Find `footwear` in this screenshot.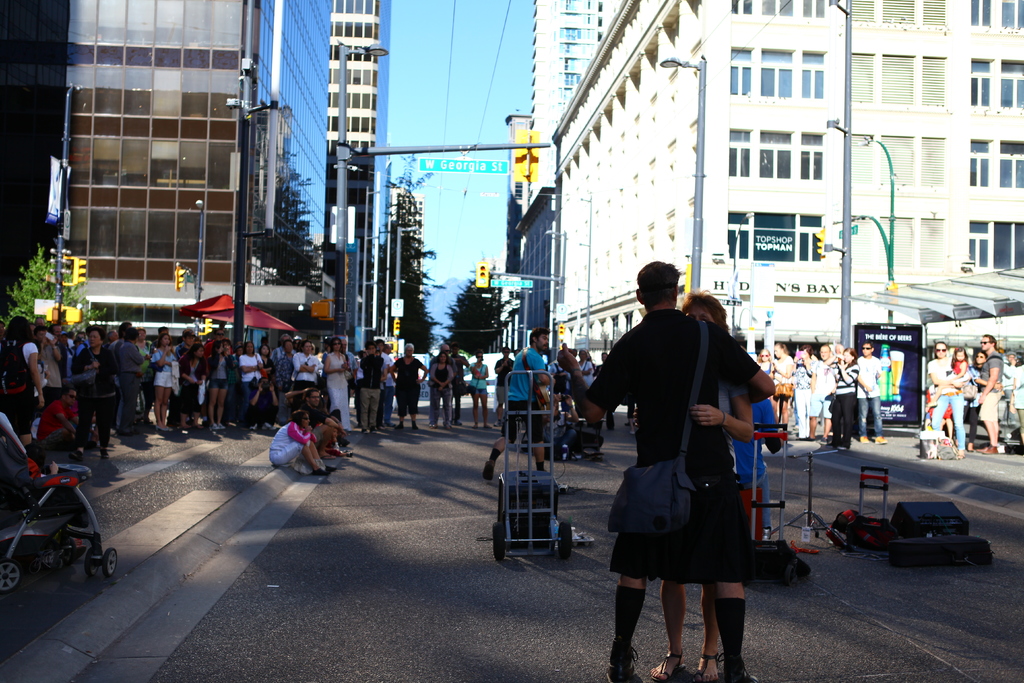
The bounding box for `footwear` is bbox(727, 667, 765, 682).
